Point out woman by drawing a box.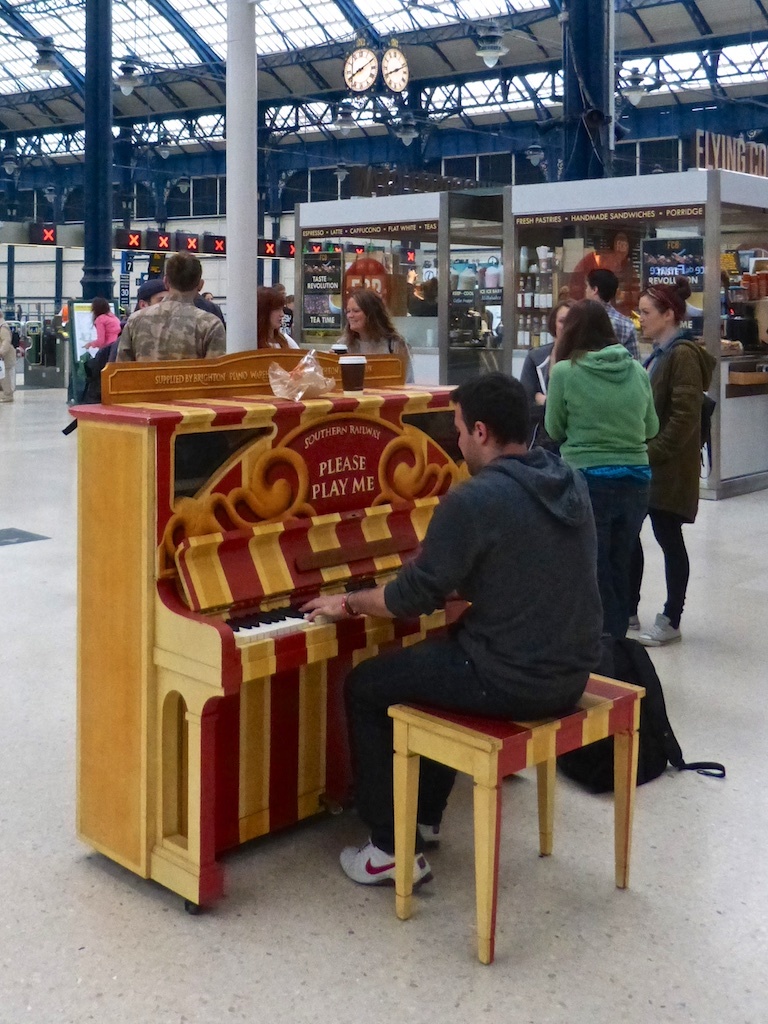
select_region(545, 291, 689, 611).
